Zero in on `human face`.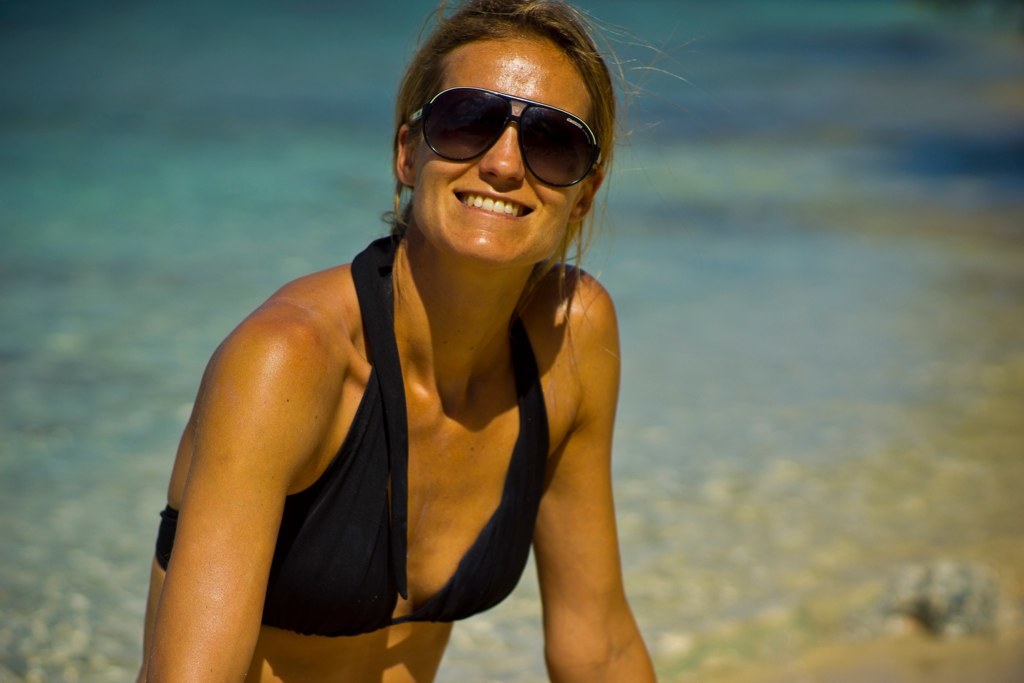
Zeroed in: [x1=412, y1=32, x2=594, y2=266].
